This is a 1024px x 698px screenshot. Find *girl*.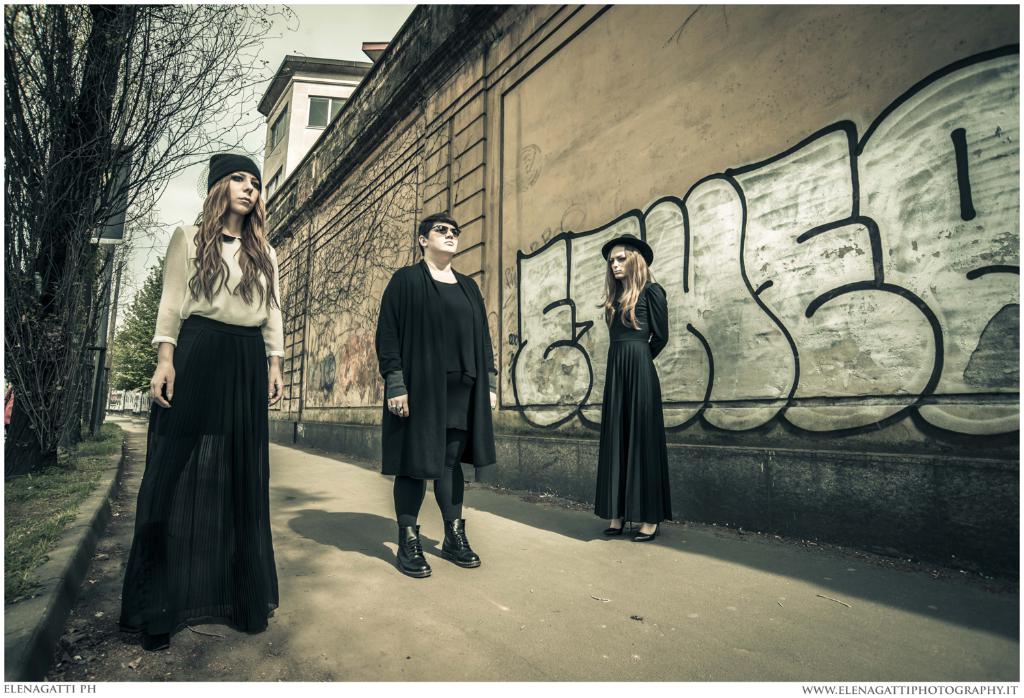
Bounding box: 118:153:280:648.
